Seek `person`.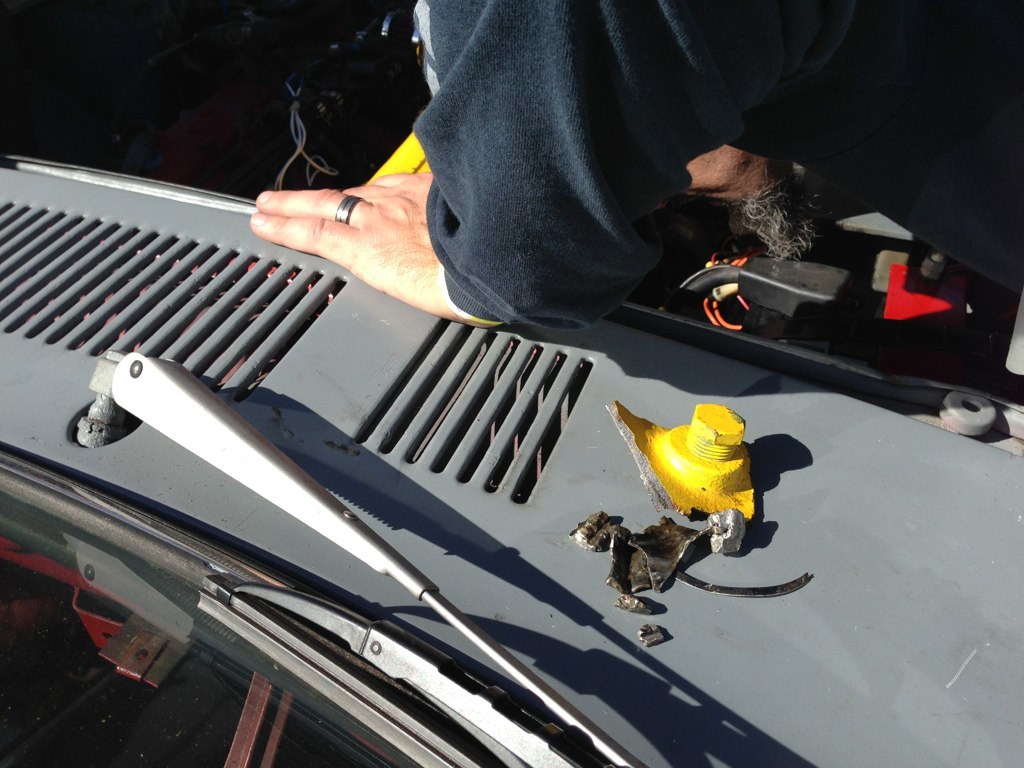
239,0,758,330.
